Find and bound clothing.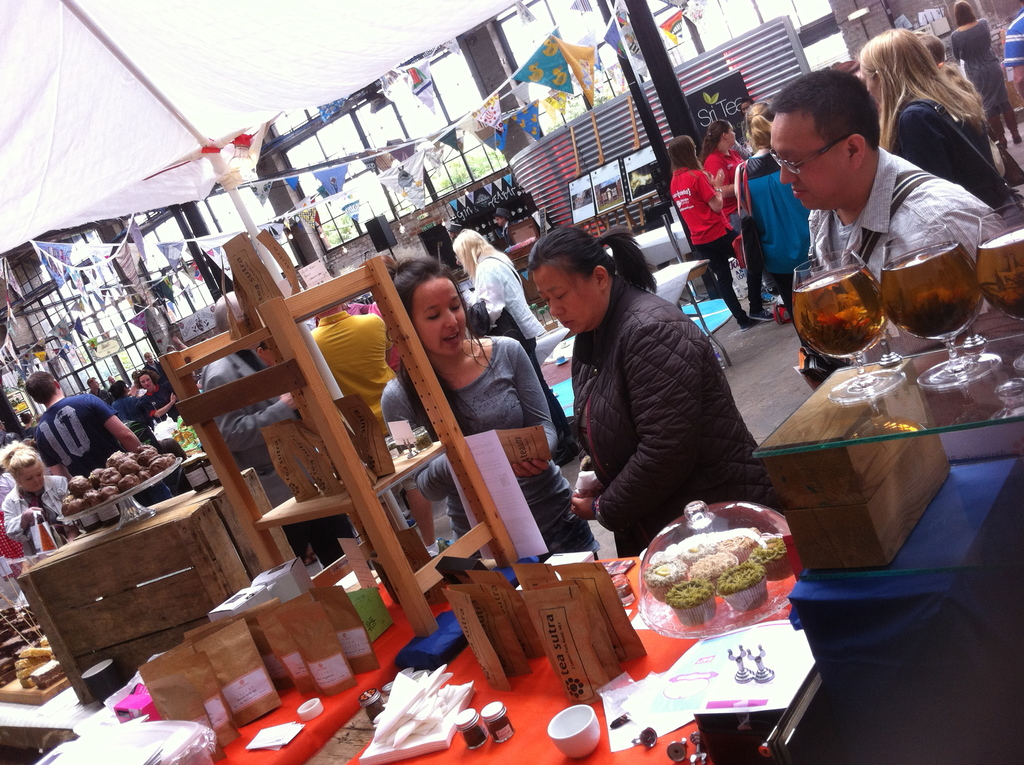
Bound: [703,146,752,232].
